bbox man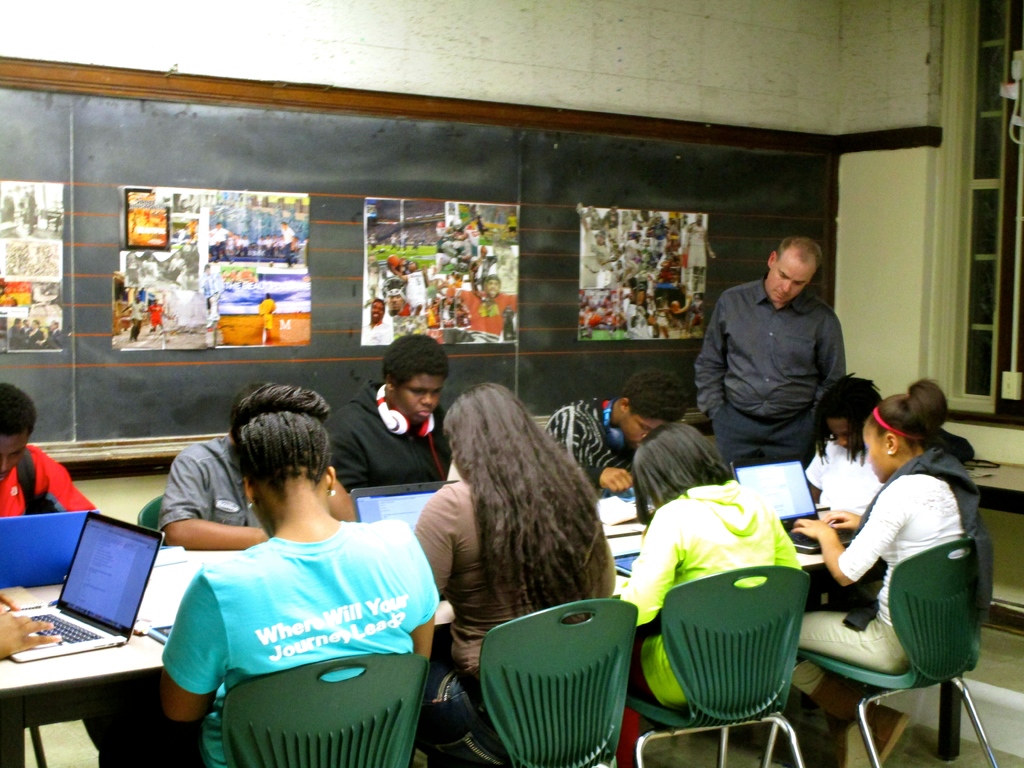
box=[210, 218, 234, 261]
